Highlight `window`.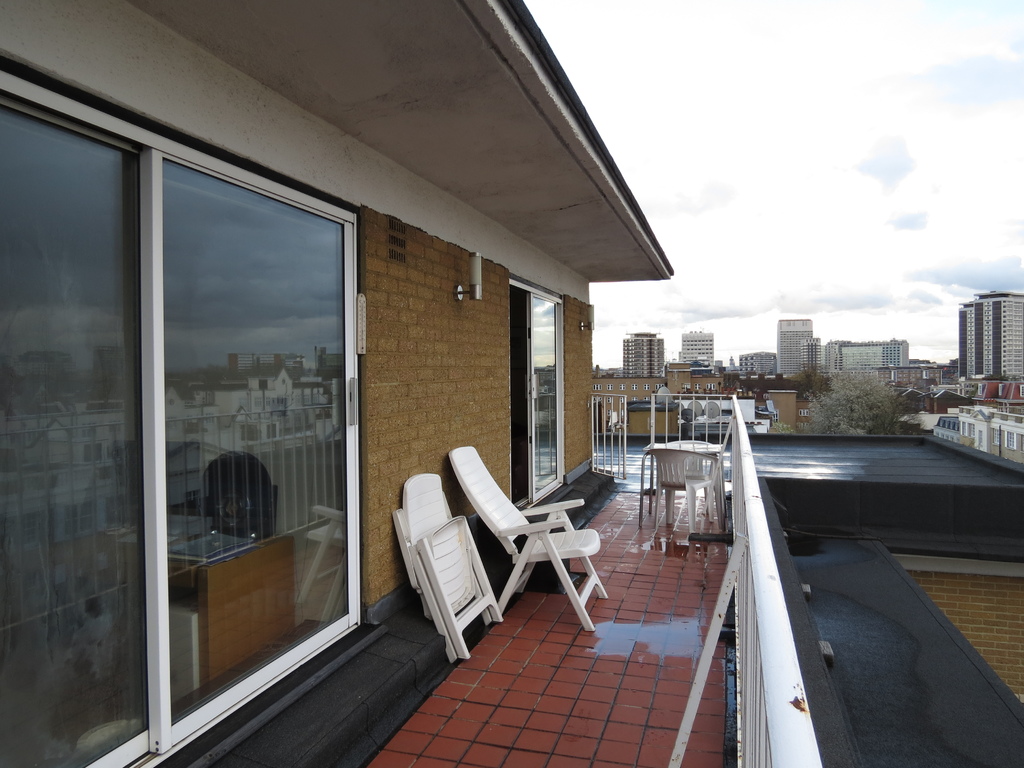
Highlighted region: <bbox>507, 278, 573, 525</bbox>.
